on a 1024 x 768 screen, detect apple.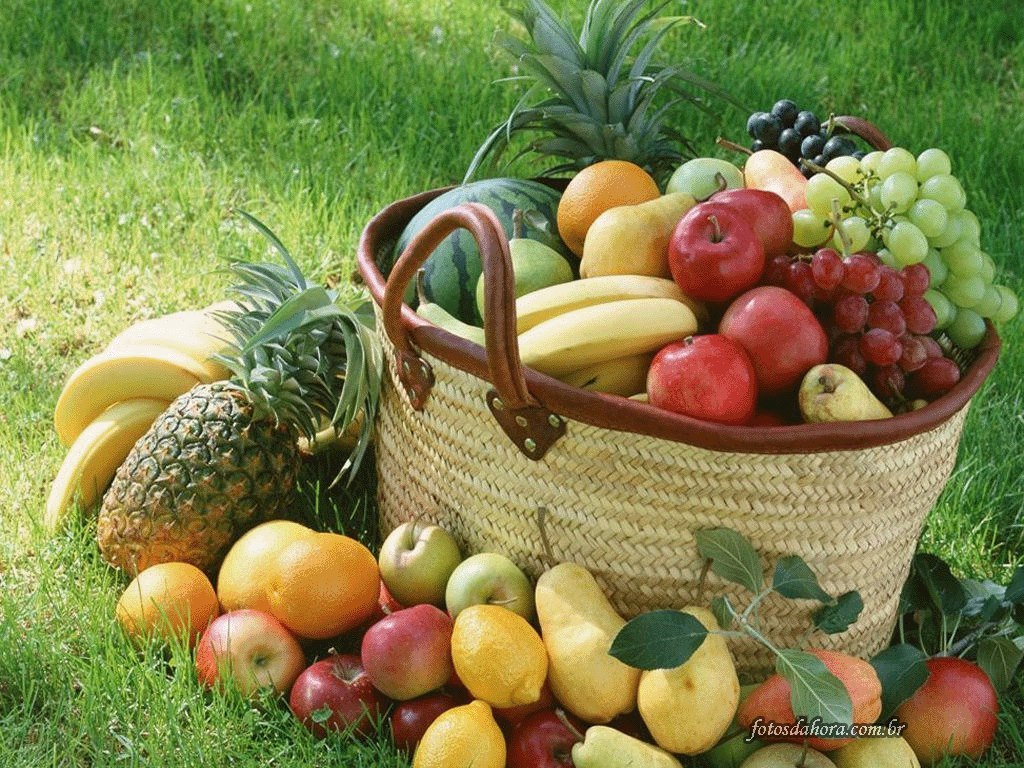
box(509, 711, 586, 767).
